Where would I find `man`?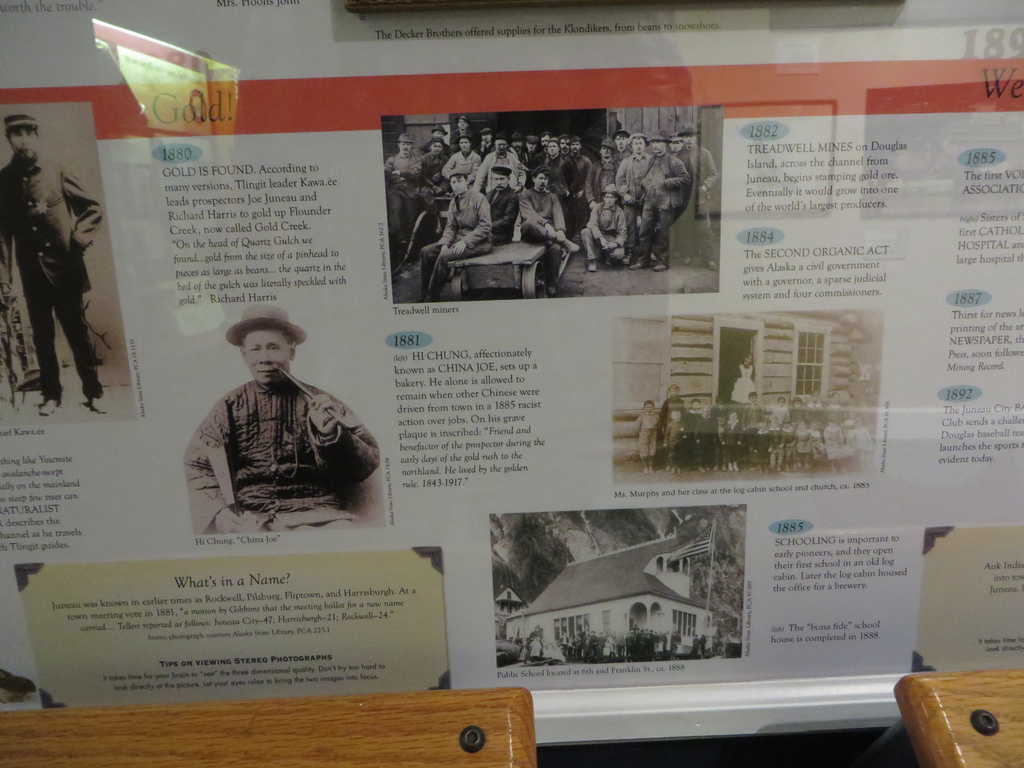
At box=[609, 128, 632, 165].
